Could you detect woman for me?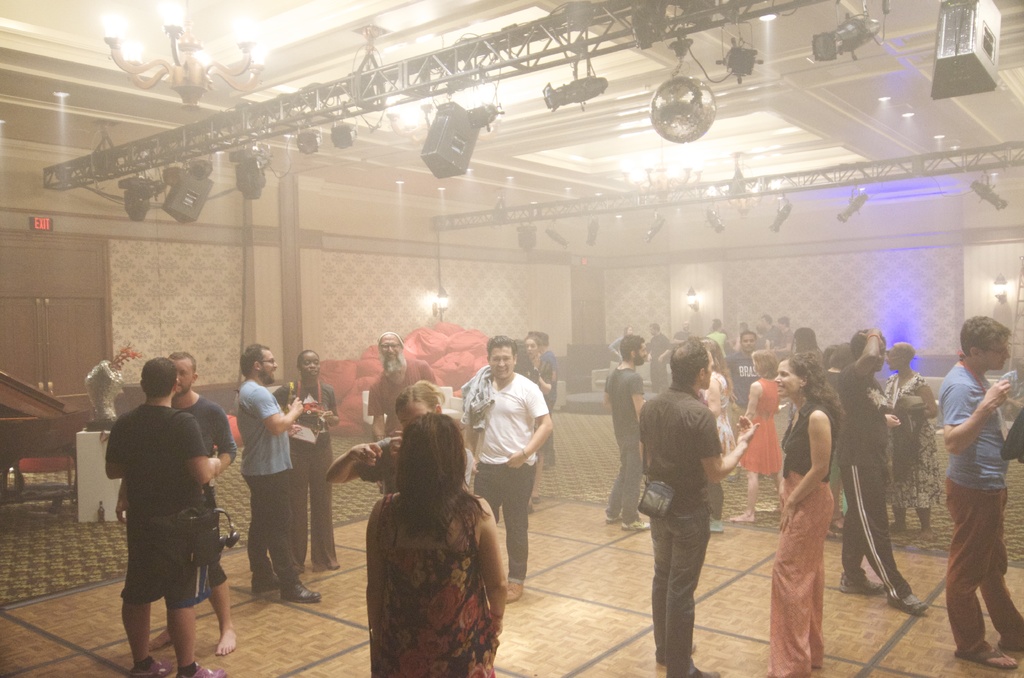
Detection result: bbox(337, 394, 509, 669).
